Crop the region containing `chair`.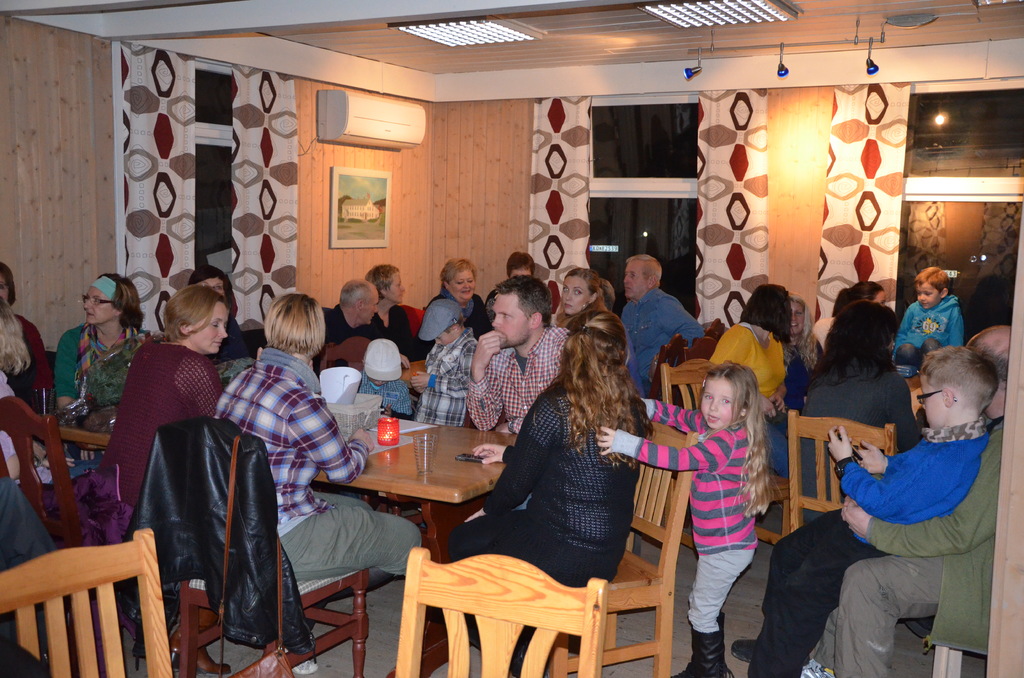
Crop region: (x1=652, y1=360, x2=782, y2=554).
